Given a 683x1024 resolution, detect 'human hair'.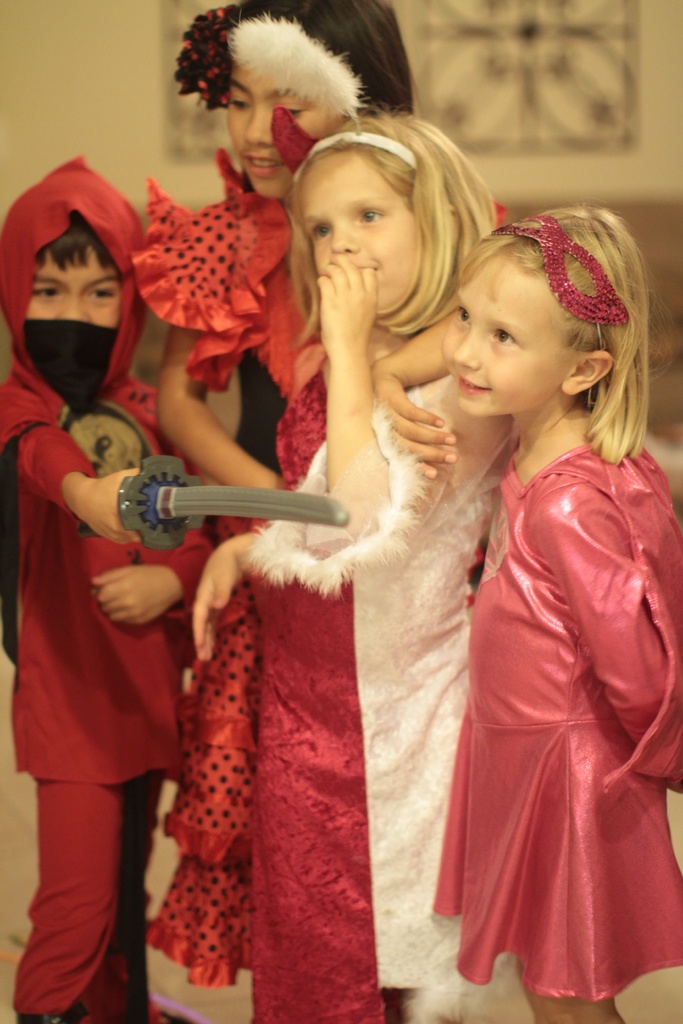
<box>292,97,502,347</box>.
